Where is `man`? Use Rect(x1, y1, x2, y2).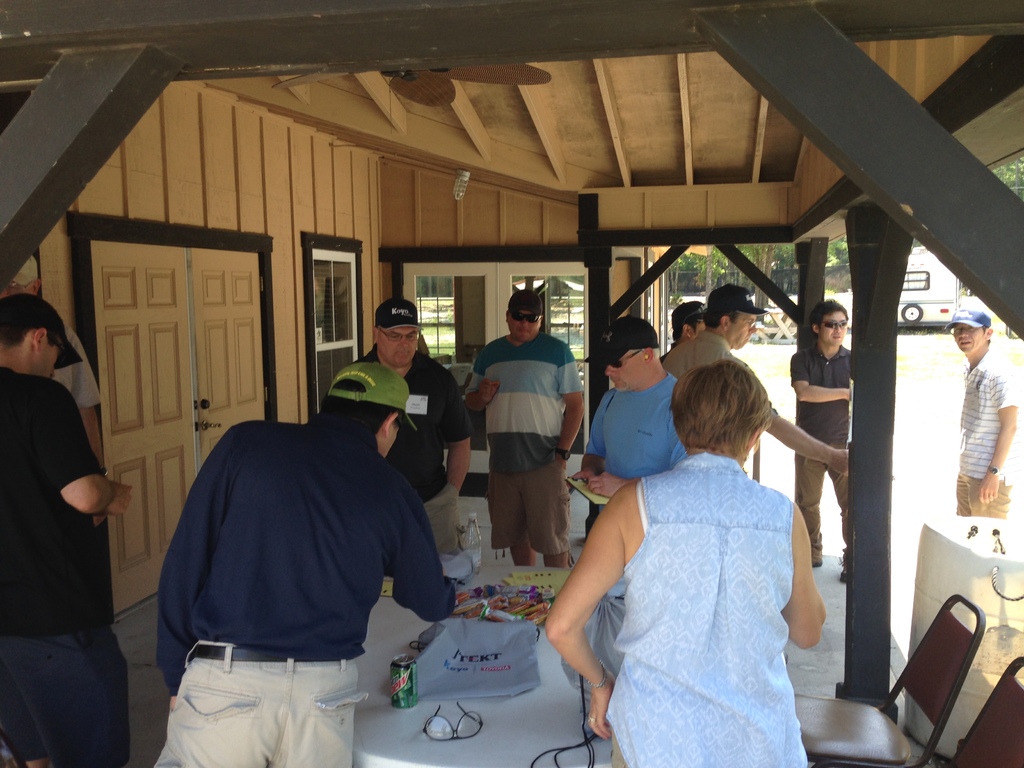
Rect(0, 289, 132, 767).
